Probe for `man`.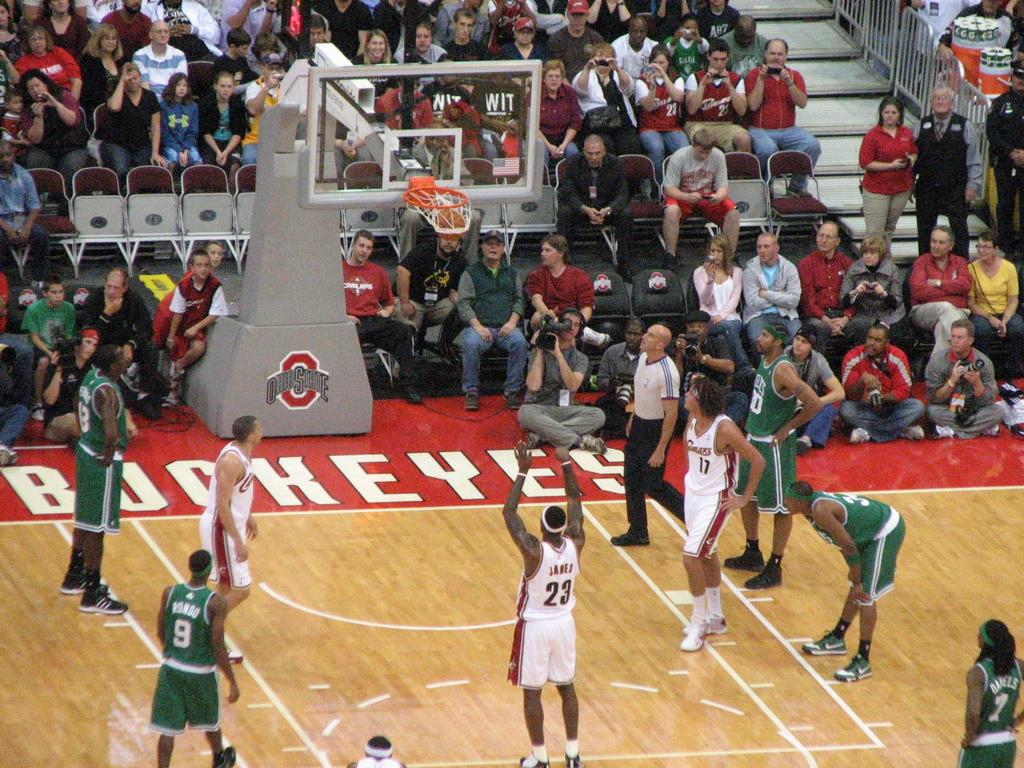
Probe result: <bbox>666, 311, 751, 436</bbox>.
